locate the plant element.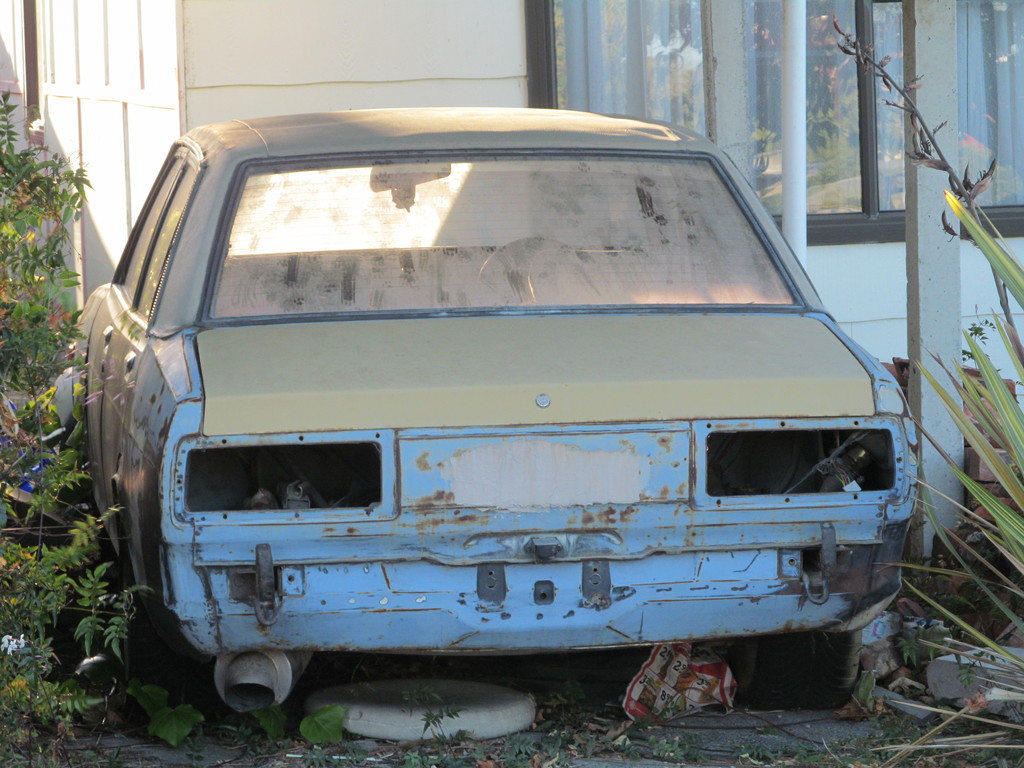
Element bbox: {"left": 490, "top": 716, "right": 572, "bottom": 767}.
